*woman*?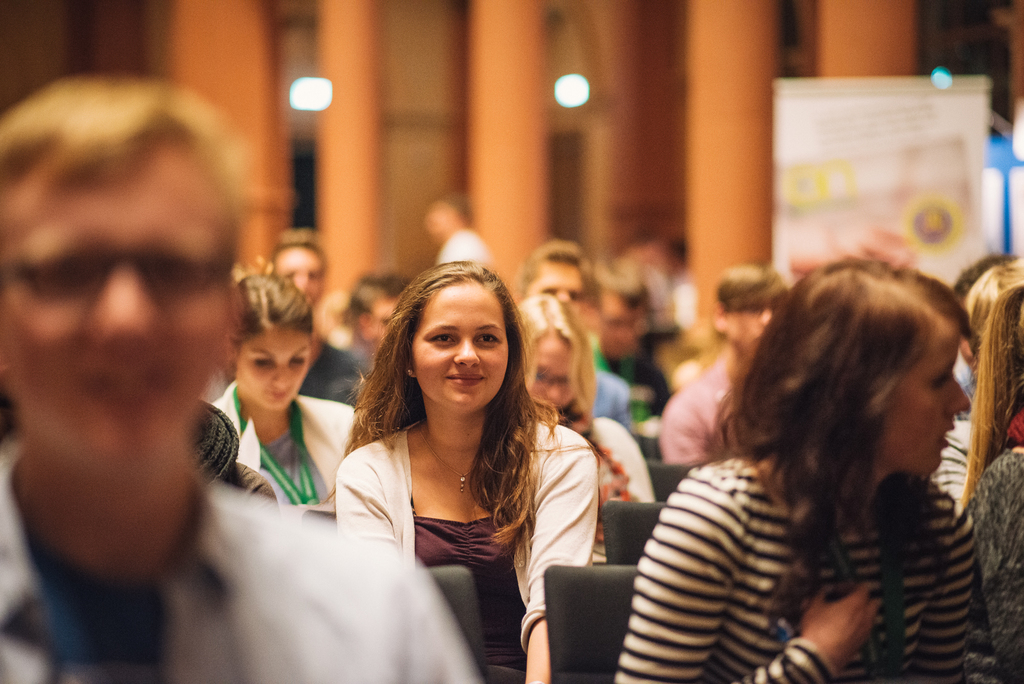
l=502, t=291, r=662, b=569
